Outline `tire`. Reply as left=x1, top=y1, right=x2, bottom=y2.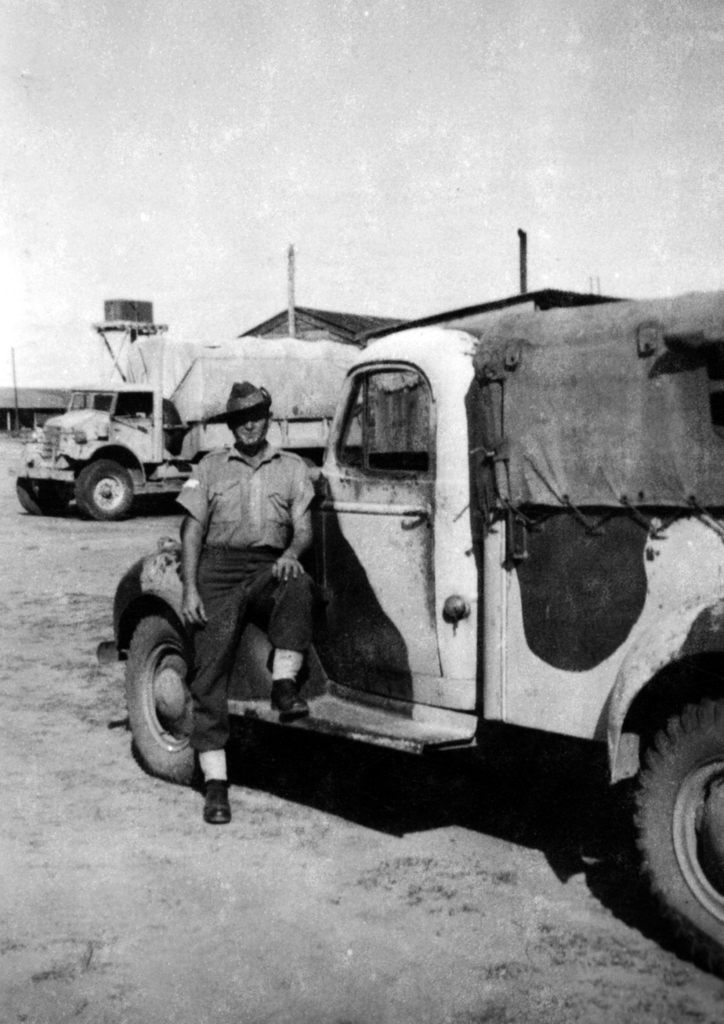
left=129, top=604, right=205, bottom=781.
